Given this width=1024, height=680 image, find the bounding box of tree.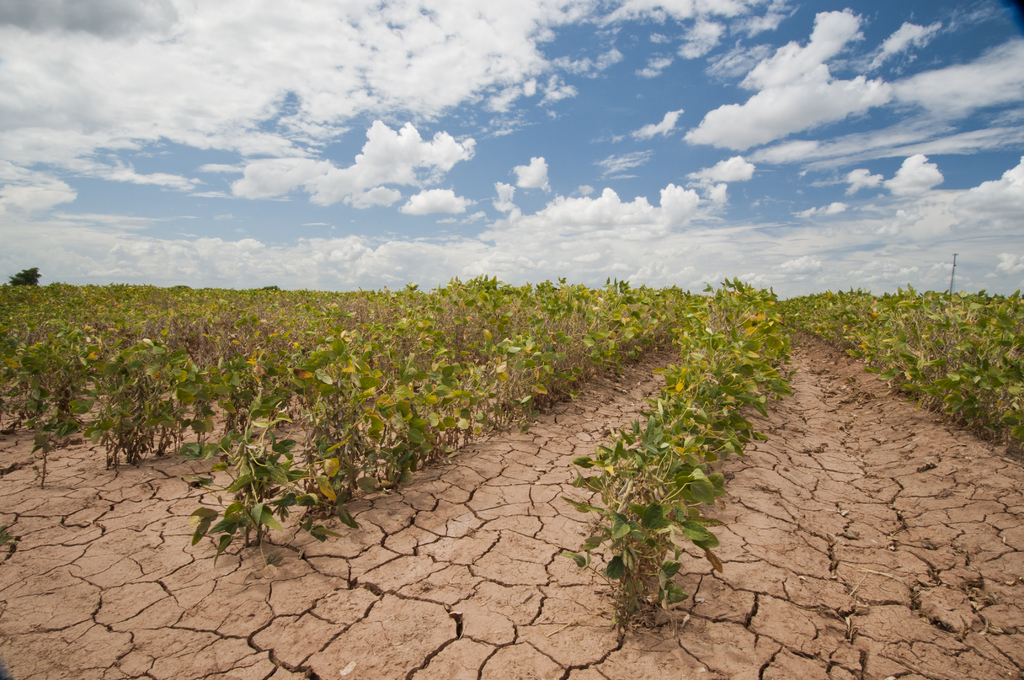
left=6, top=266, right=38, bottom=287.
